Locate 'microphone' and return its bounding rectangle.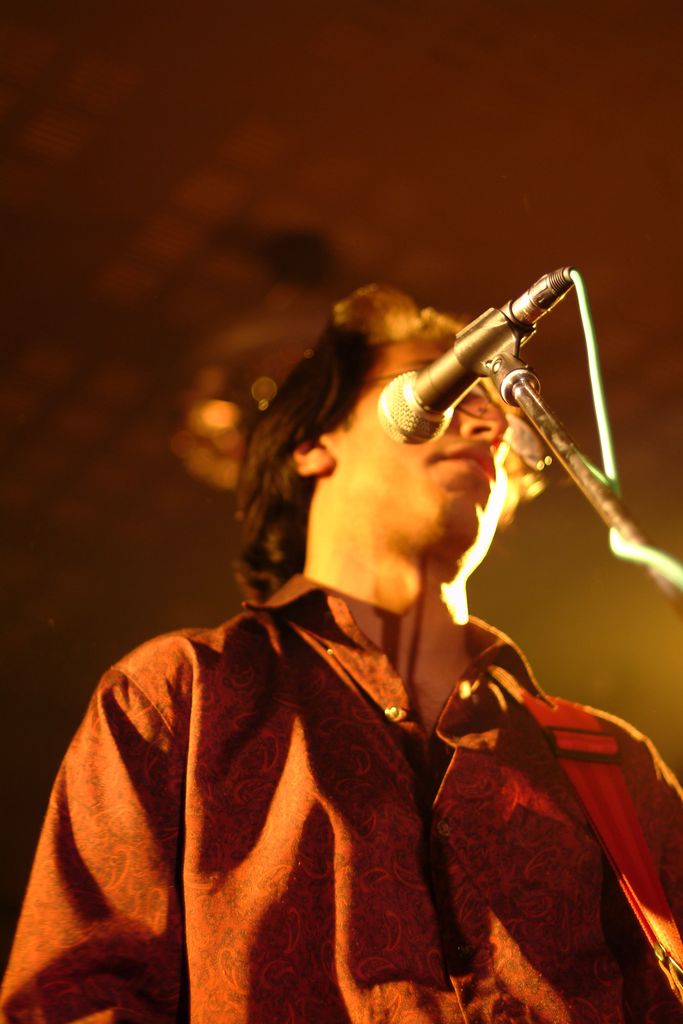
left=368, top=283, right=610, bottom=483.
